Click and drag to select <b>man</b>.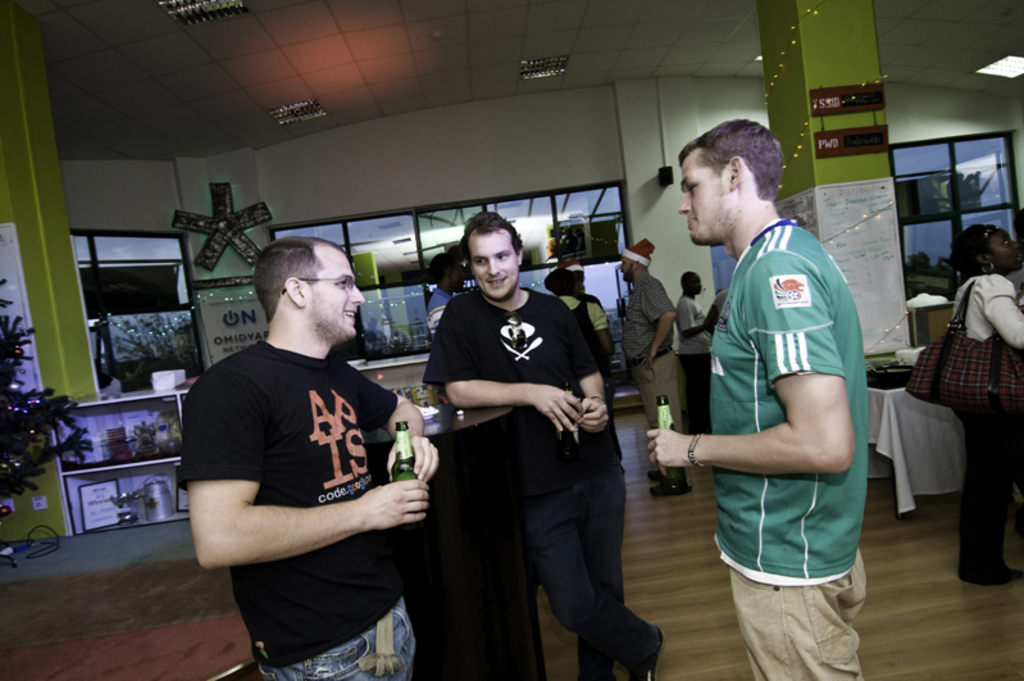
Selection: bbox=[673, 265, 711, 437].
